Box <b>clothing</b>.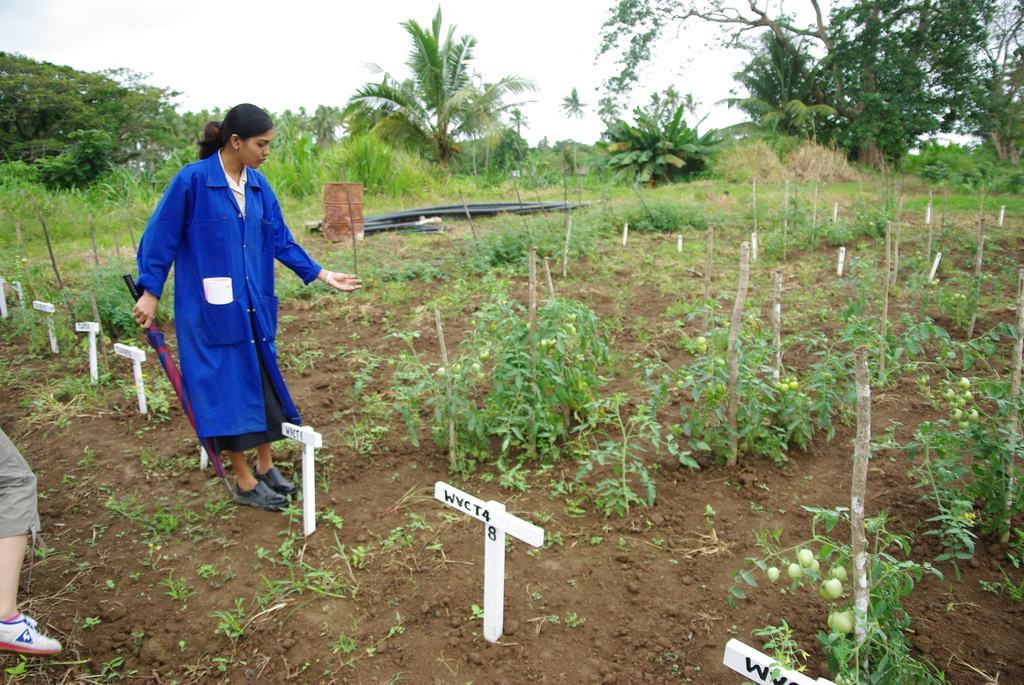
150 121 333 476.
